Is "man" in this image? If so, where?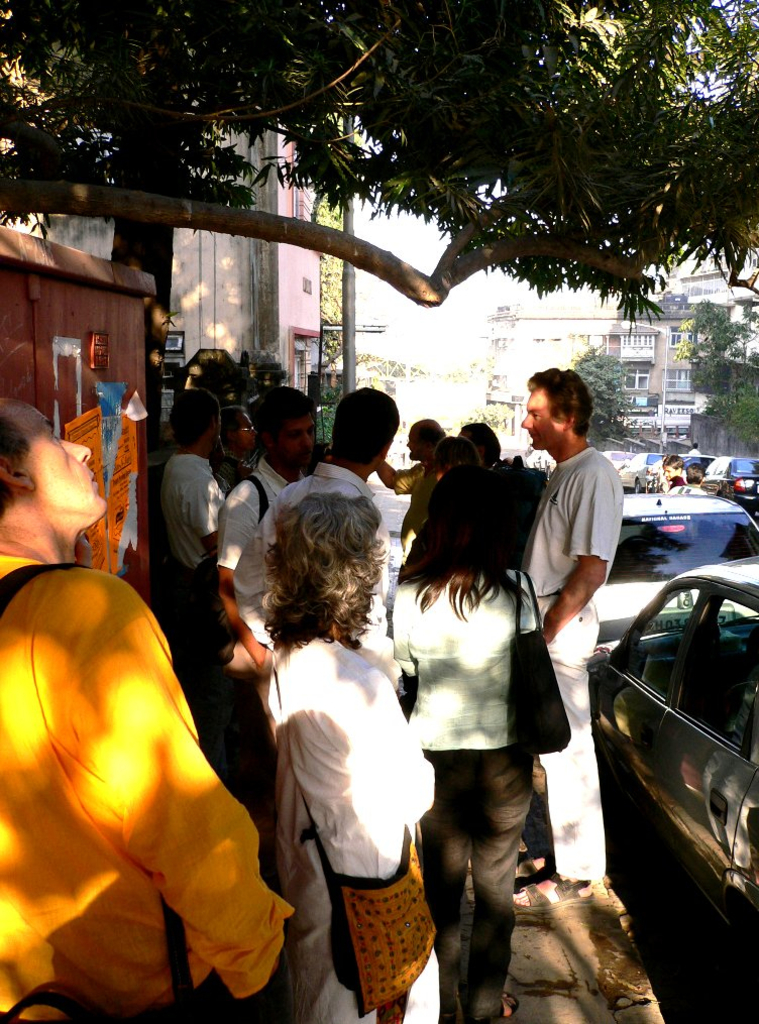
Yes, at locate(207, 384, 319, 761).
